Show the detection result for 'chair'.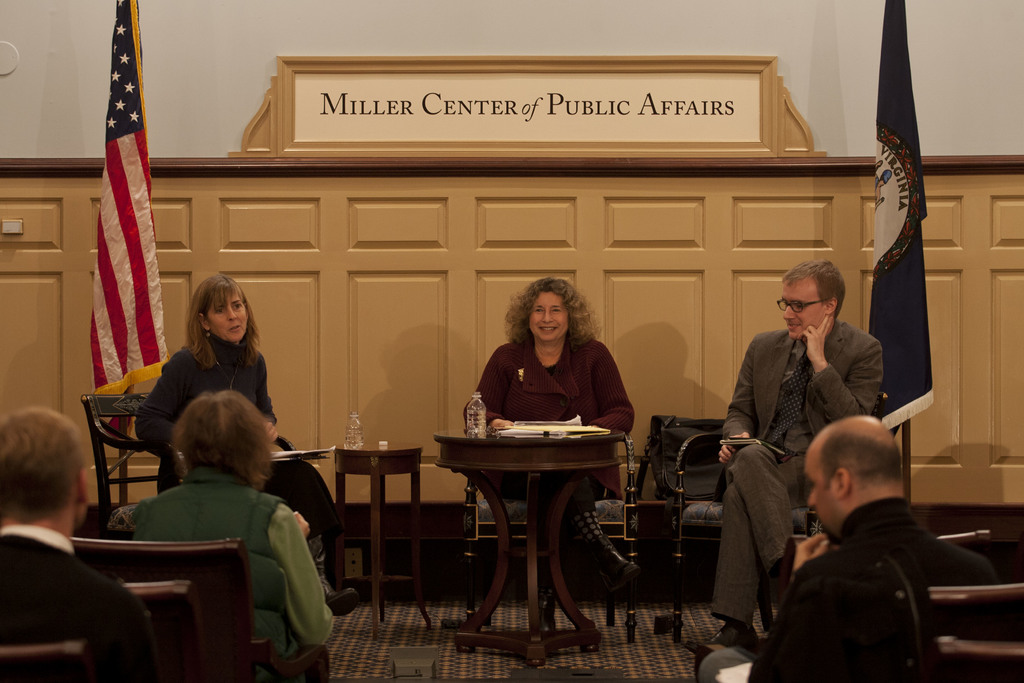
BBox(870, 559, 1023, 682).
